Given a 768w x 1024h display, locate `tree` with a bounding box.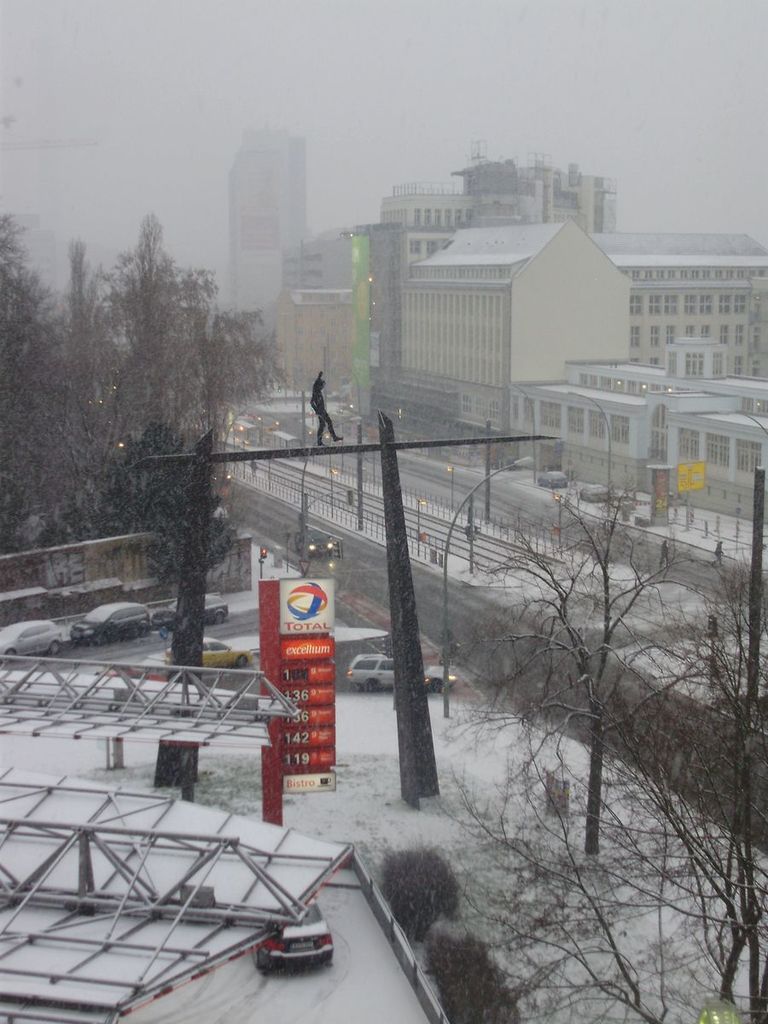
Located: box=[3, 210, 107, 559].
